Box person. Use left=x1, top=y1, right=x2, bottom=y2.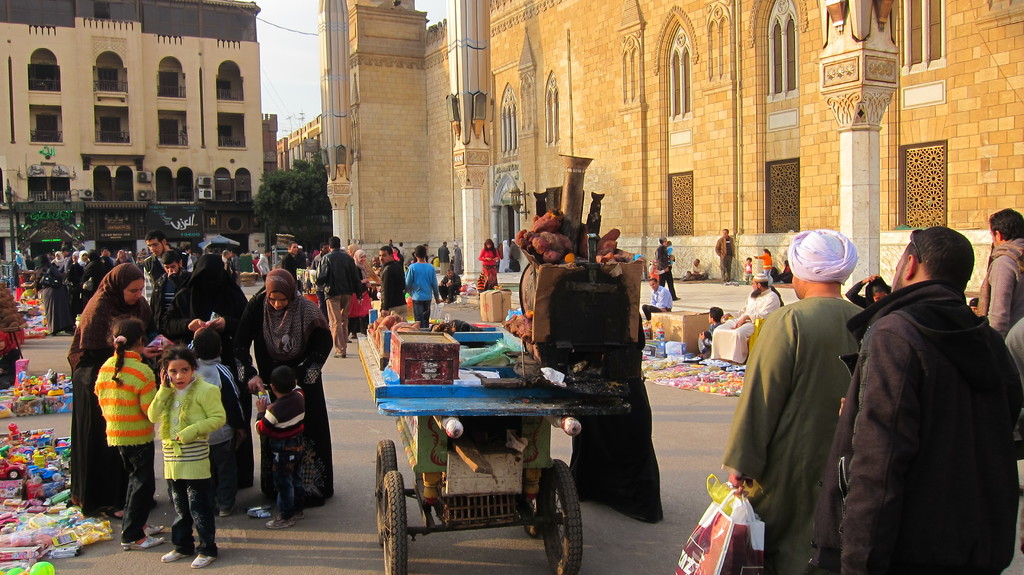
left=404, top=247, right=438, bottom=335.
